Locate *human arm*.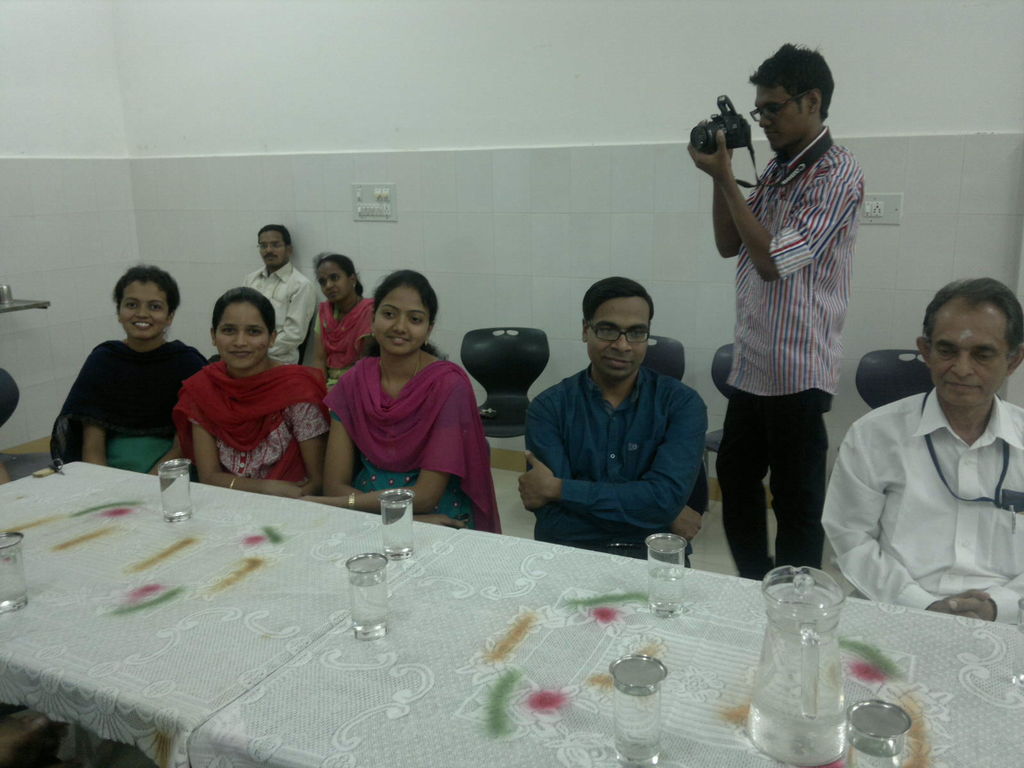
Bounding box: bbox=(521, 392, 713, 541).
